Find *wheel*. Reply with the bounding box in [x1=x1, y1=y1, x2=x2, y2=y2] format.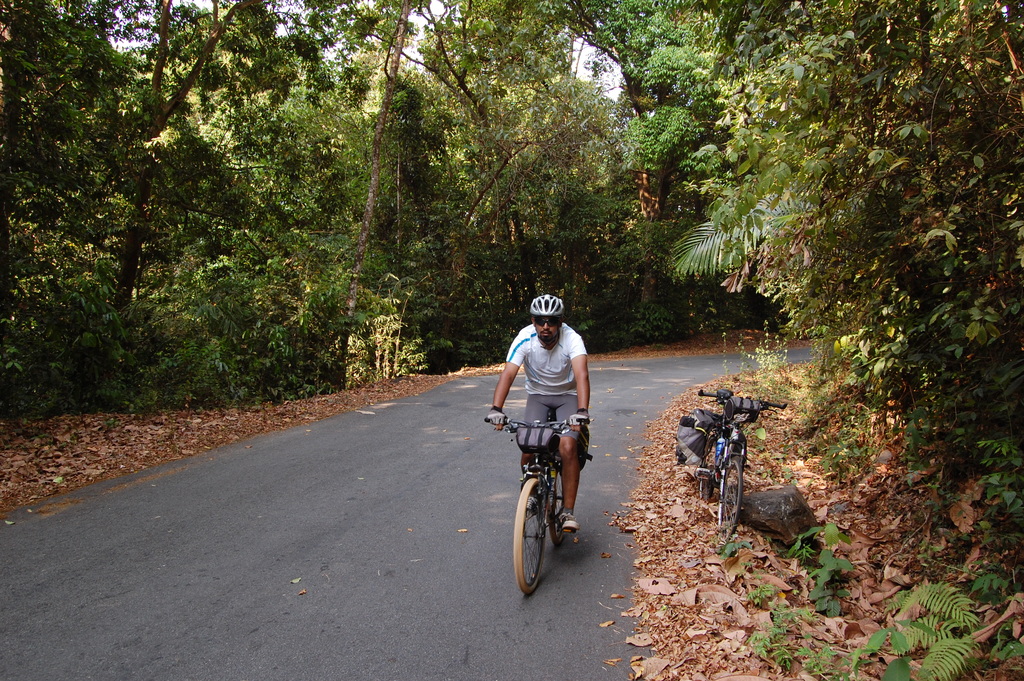
[x1=719, y1=459, x2=744, y2=544].
